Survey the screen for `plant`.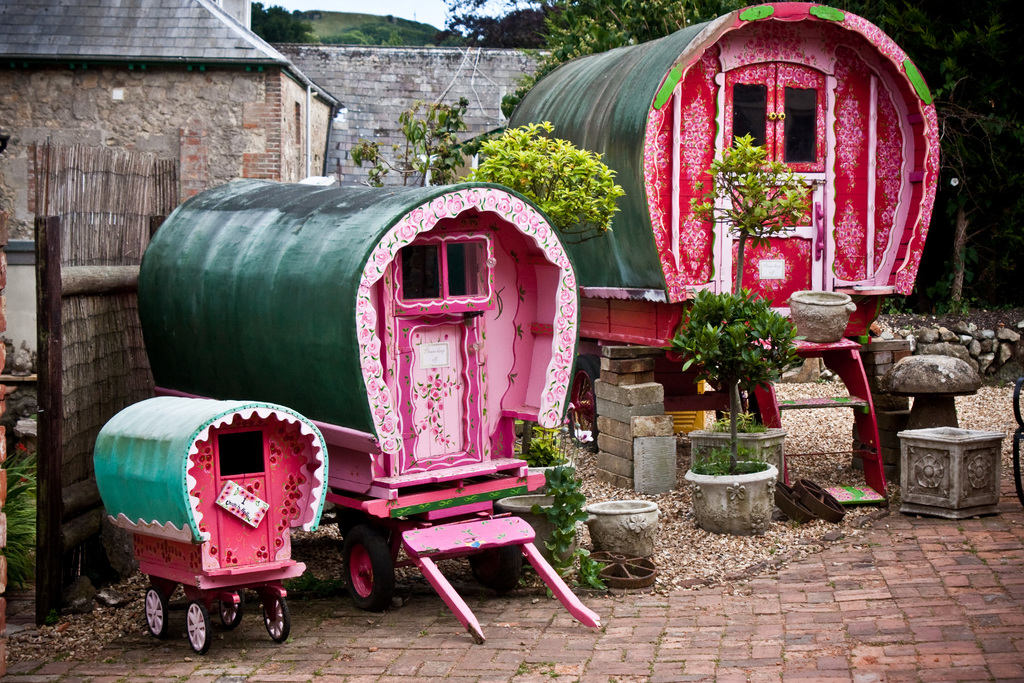
Survey found: [700, 132, 811, 288].
